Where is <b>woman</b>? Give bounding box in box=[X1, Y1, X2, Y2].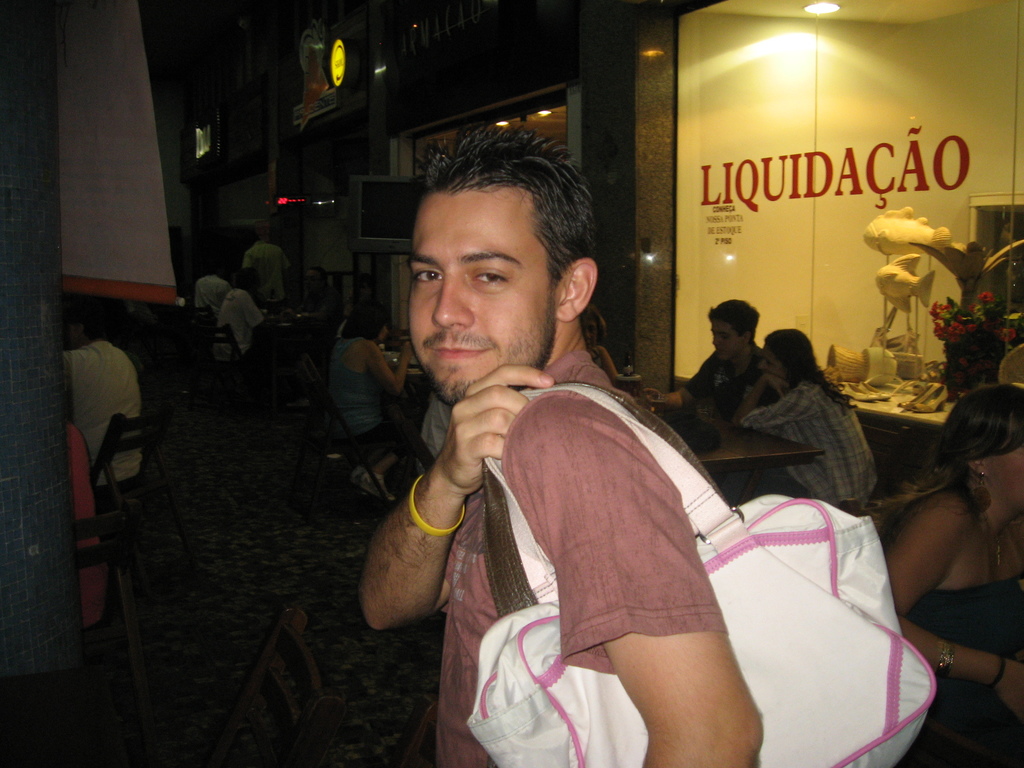
box=[325, 298, 412, 504].
